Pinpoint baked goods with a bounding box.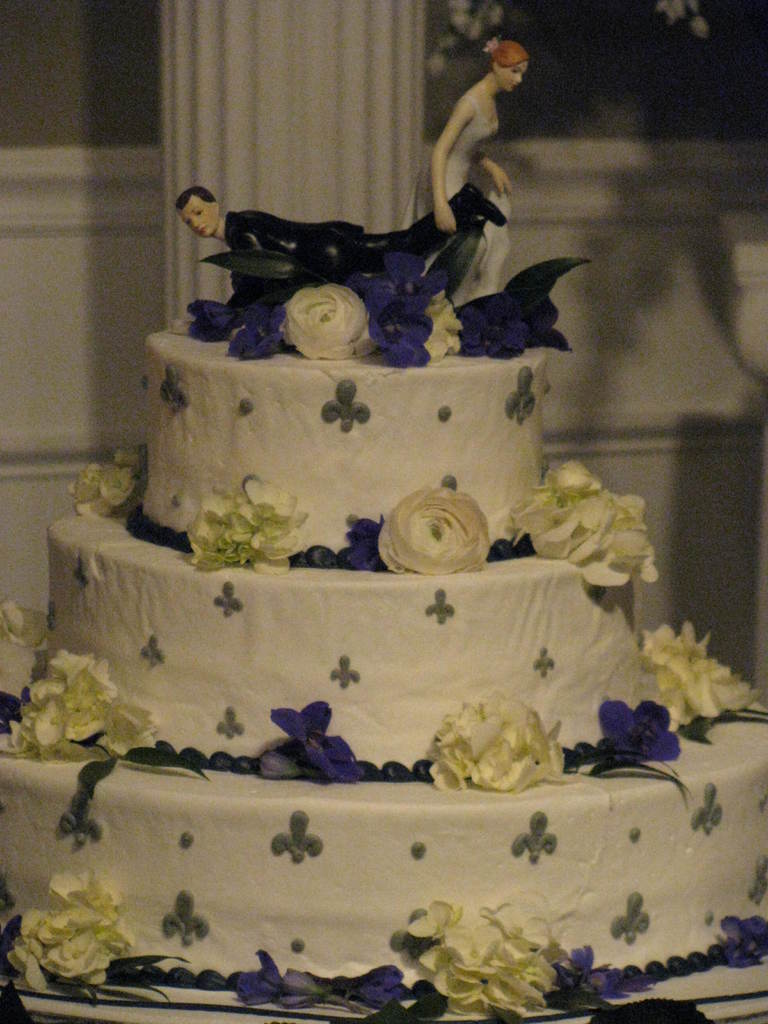
<region>0, 280, 767, 991</region>.
